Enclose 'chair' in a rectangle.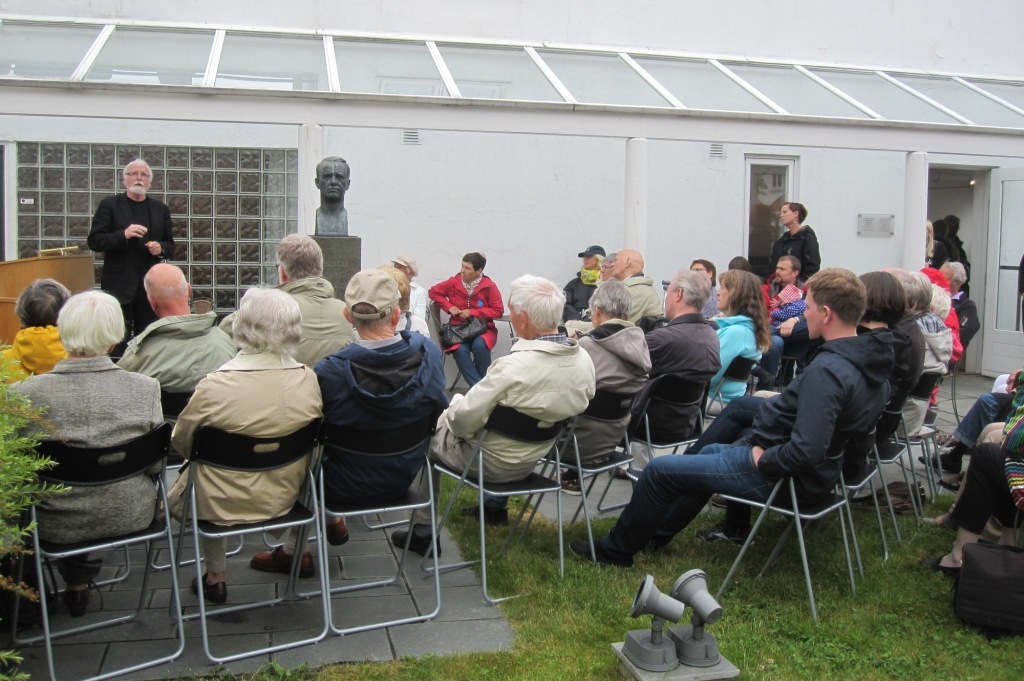
l=168, t=420, r=331, b=662.
